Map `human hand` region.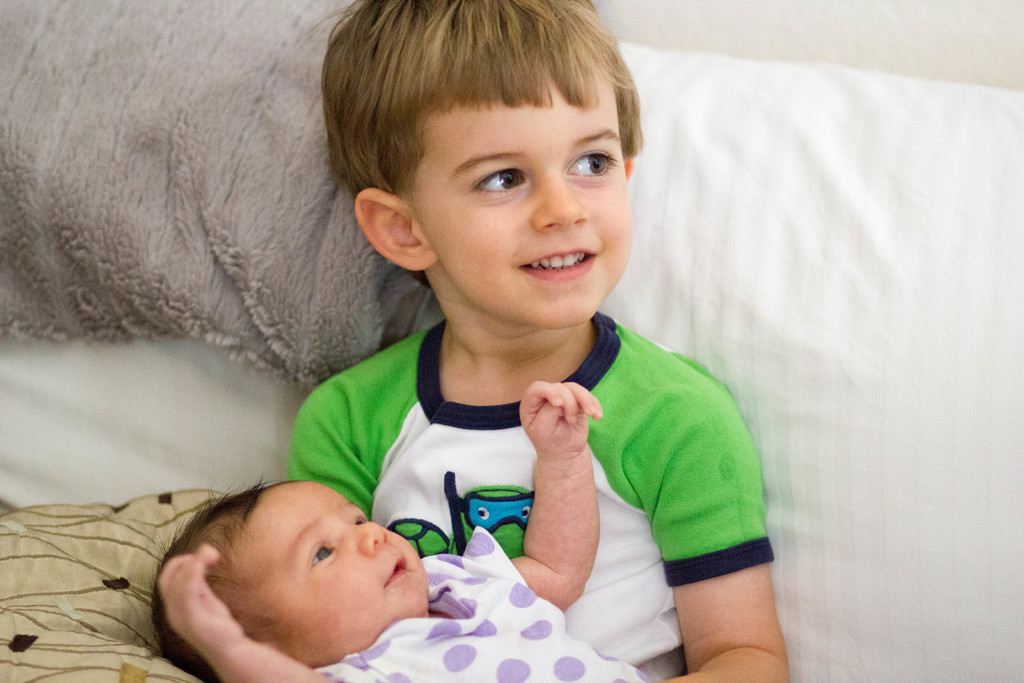
Mapped to region(152, 540, 247, 657).
